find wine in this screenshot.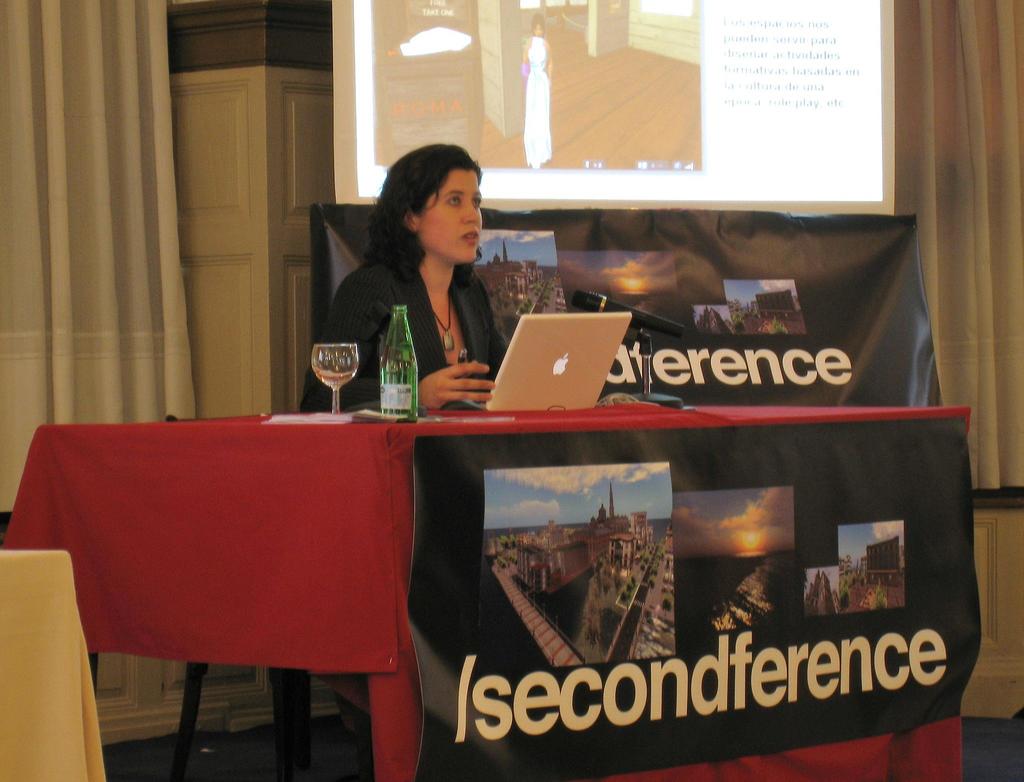
The bounding box for wine is (316,371,354,389).
